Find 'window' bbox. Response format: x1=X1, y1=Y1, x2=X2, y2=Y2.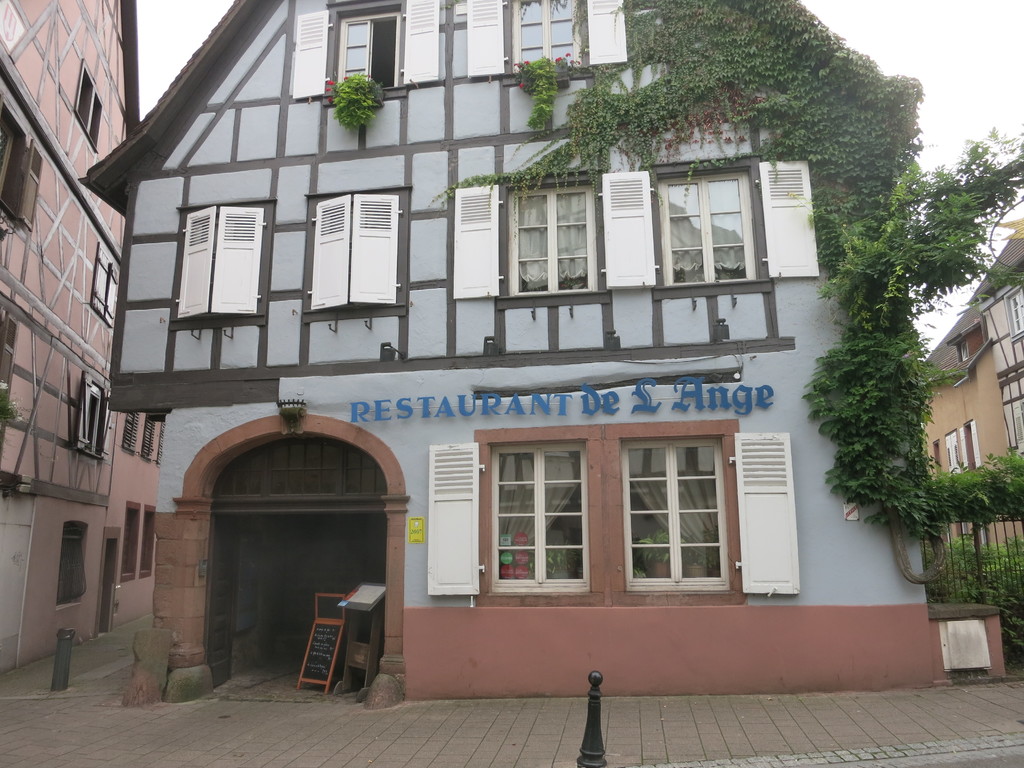
x1=123, y1=500, x2=140, y2=579.
